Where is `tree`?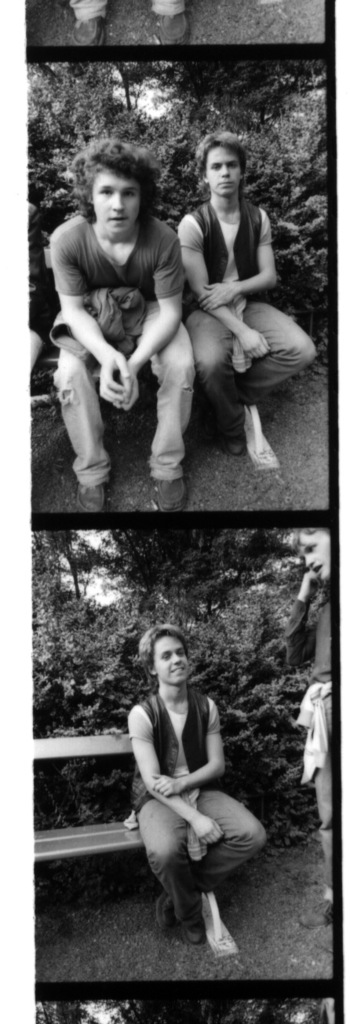
29 63 327 313.
